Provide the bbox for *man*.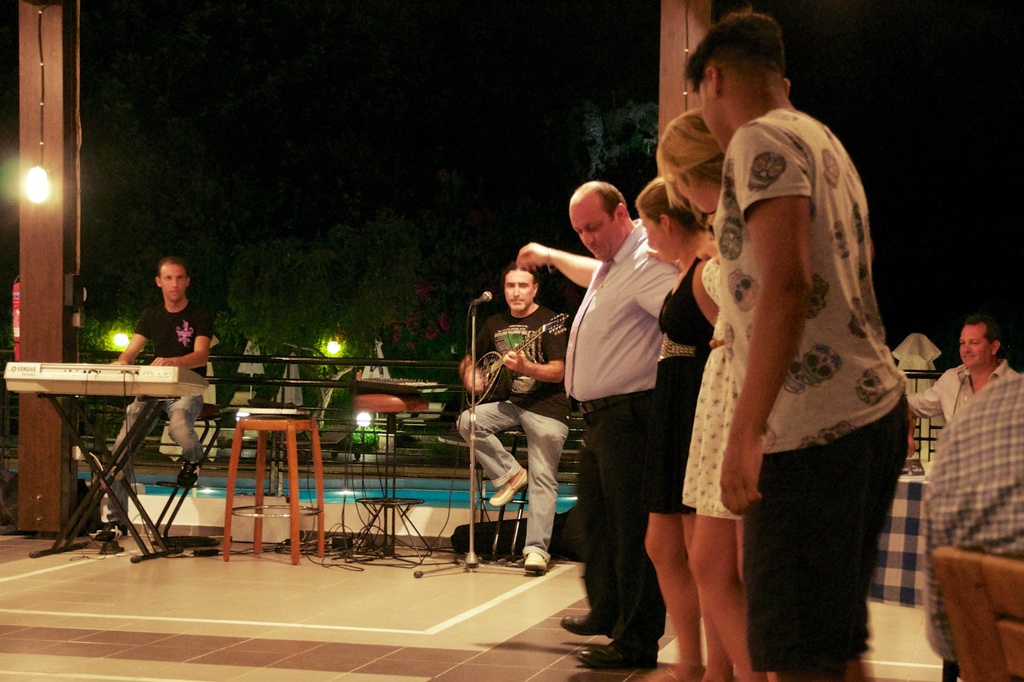
bbox=(99, 258, 216, 535).
